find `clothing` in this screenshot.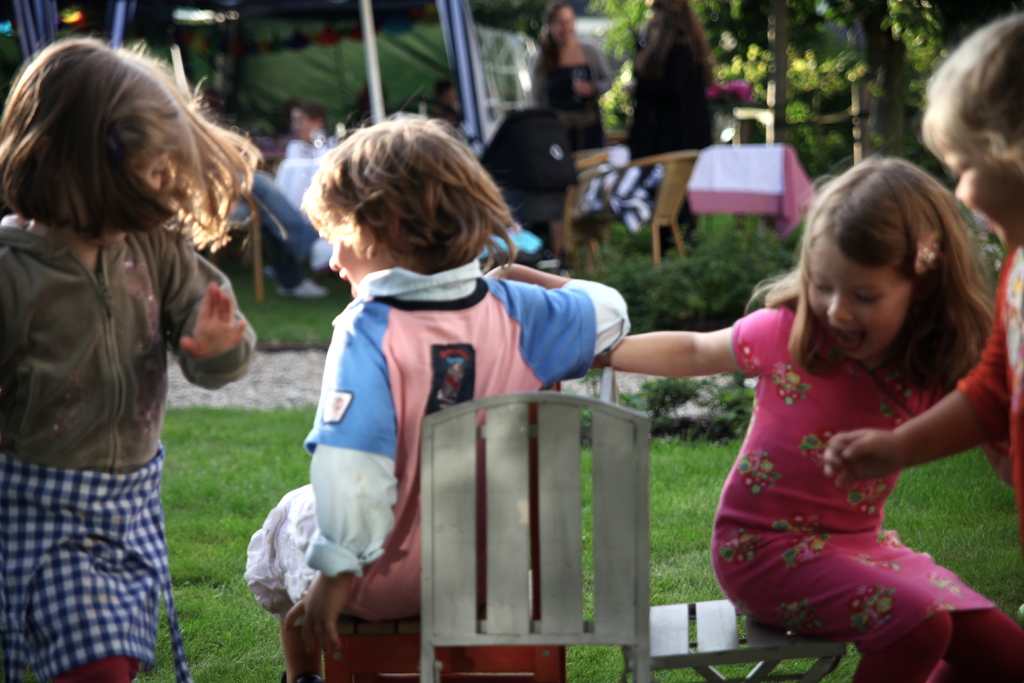
The bounding box for `clothing` is 958 251 1023 542.
